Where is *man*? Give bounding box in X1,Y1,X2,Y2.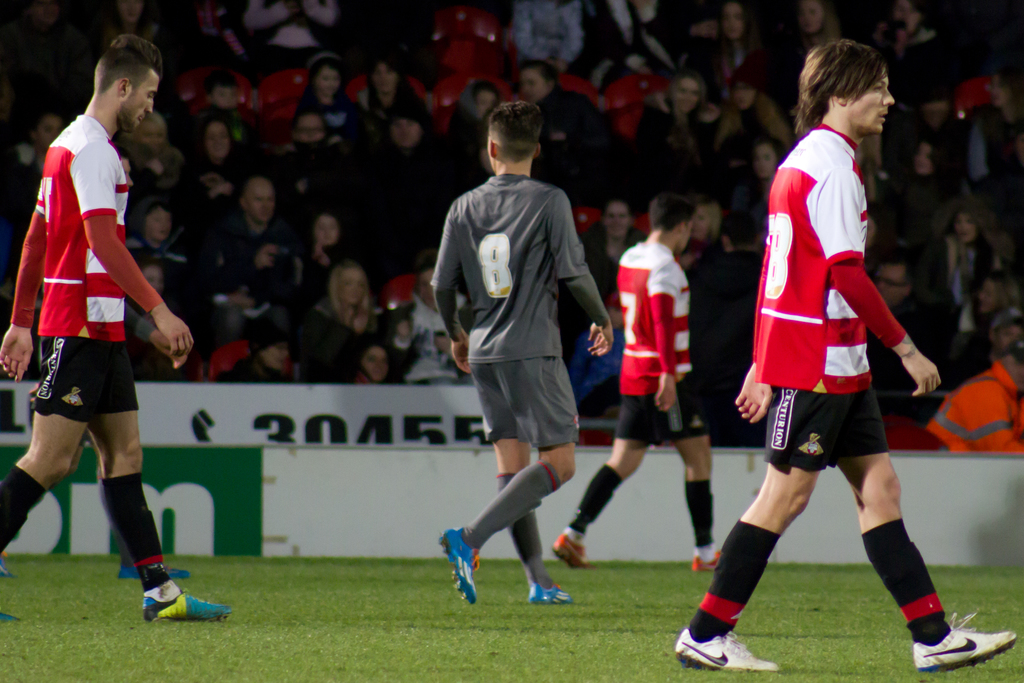
551,194,720,573.
